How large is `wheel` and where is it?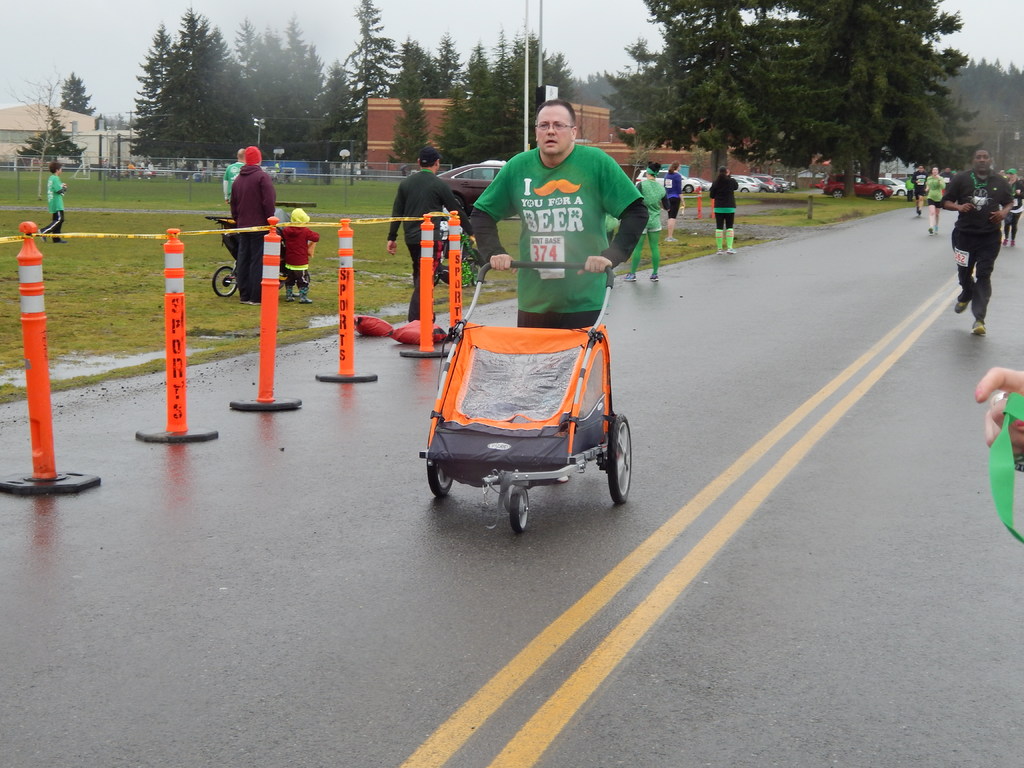
Bounding box: detection(759, 188, 767, 193).
